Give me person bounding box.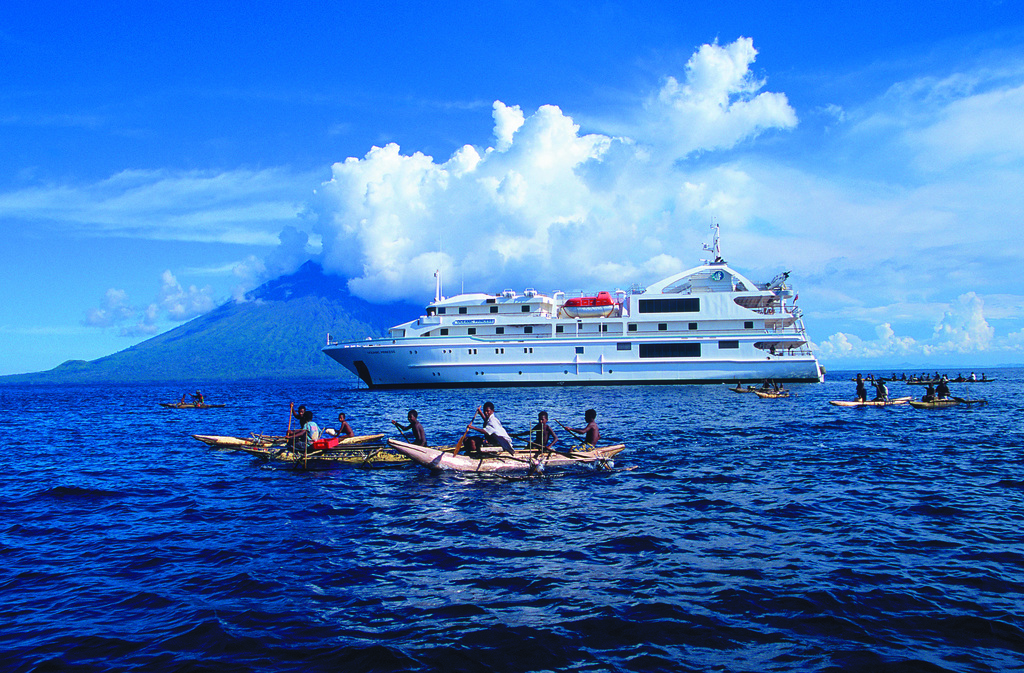
left=390, top=405, right=428, bottom=448.
